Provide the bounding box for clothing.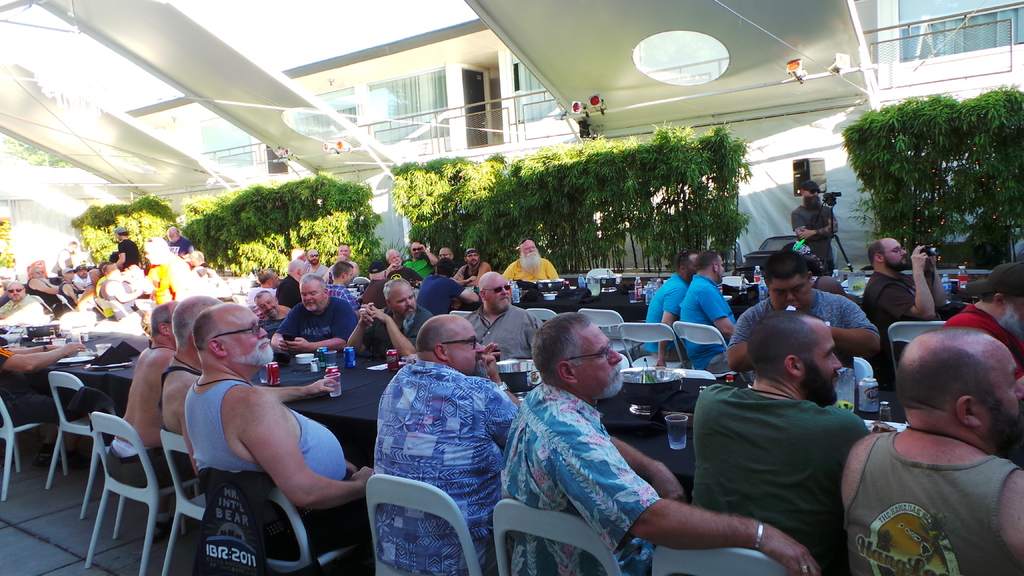
943 301 1023 380.
